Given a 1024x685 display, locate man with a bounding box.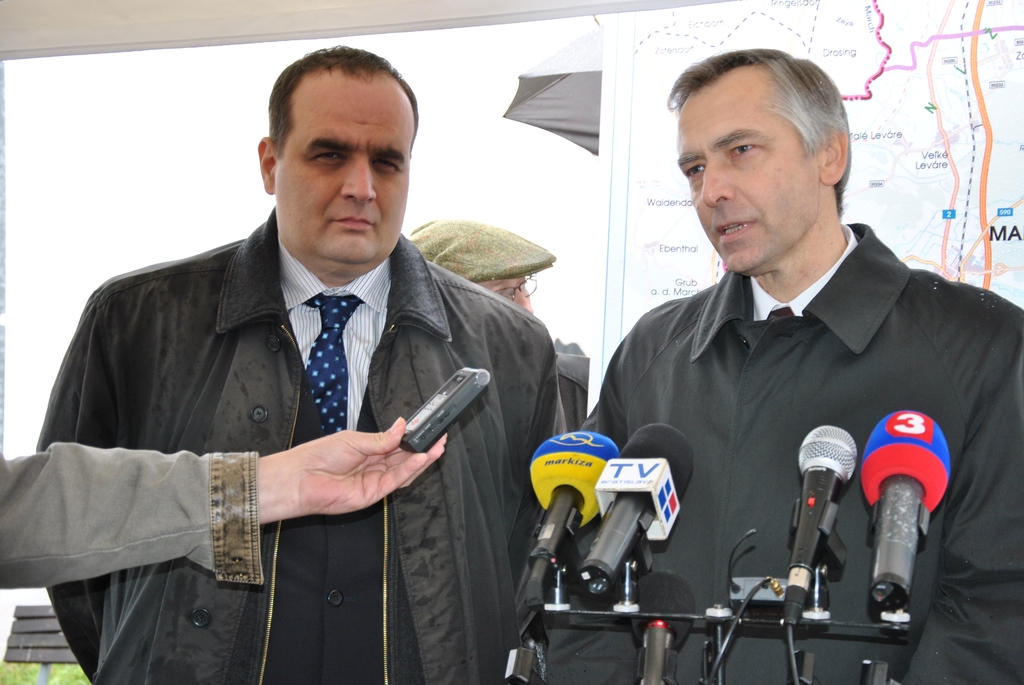
Located: pyautogui.locateOnScreen(0, 412, 461, 594).
